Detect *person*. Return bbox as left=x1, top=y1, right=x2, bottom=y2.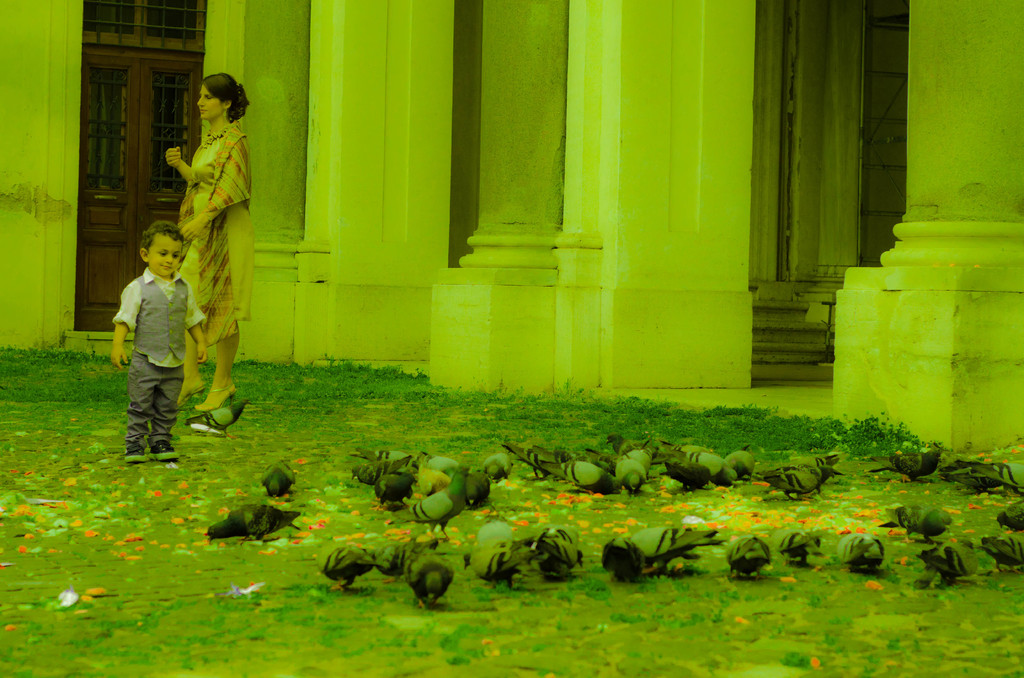
left=109, top=202, right=189, bottom=476.
